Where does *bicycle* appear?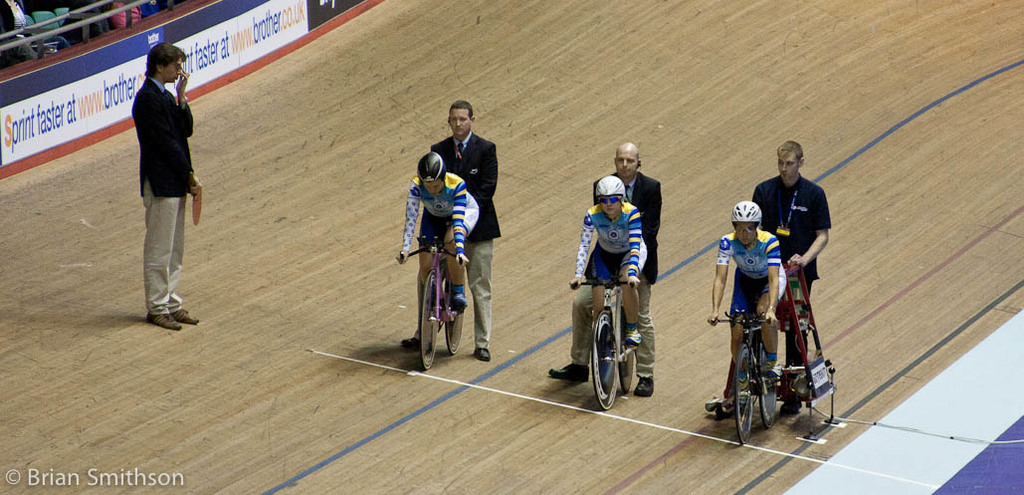
Appears at 570, 270, 644, 412.
